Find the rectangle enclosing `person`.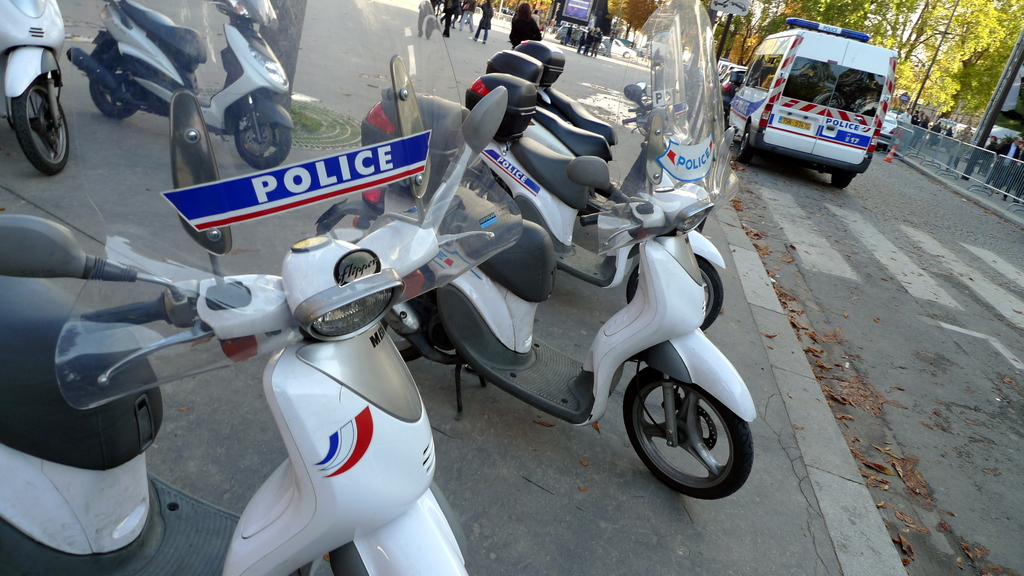
564:27:572:45.
